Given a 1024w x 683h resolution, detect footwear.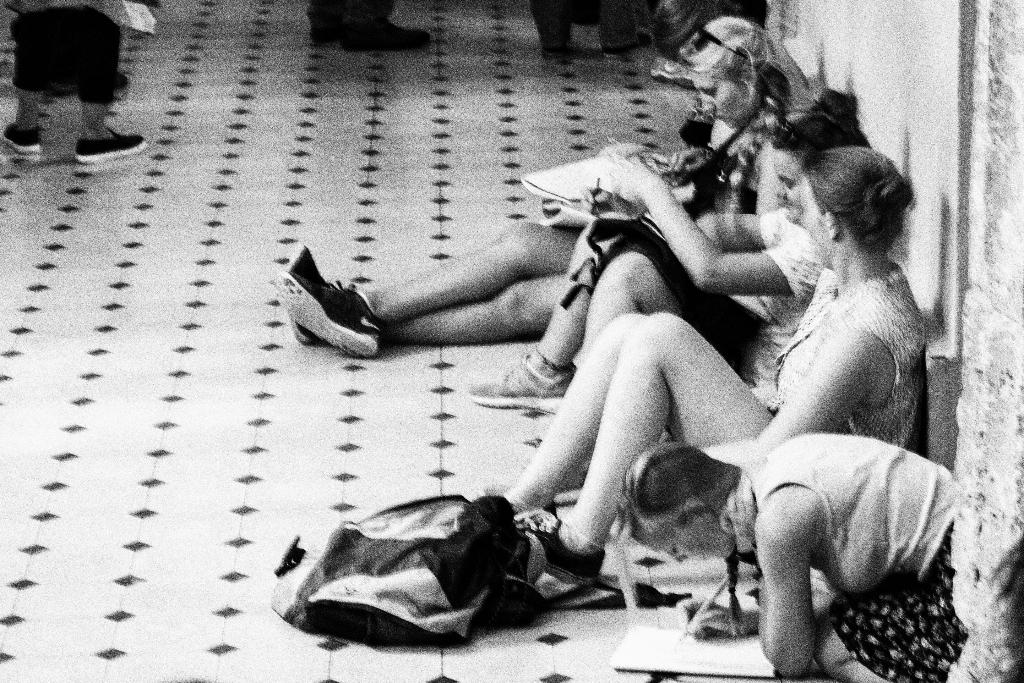
select_region(289, 304, 332, 347).
